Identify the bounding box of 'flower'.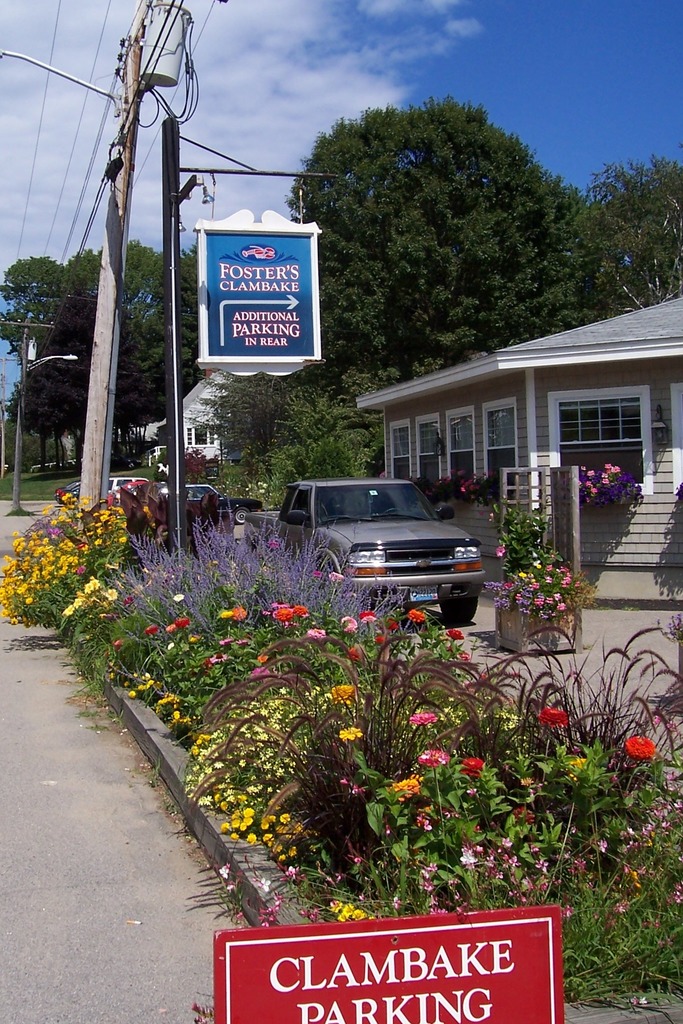
[164, 620, 177, 634].
